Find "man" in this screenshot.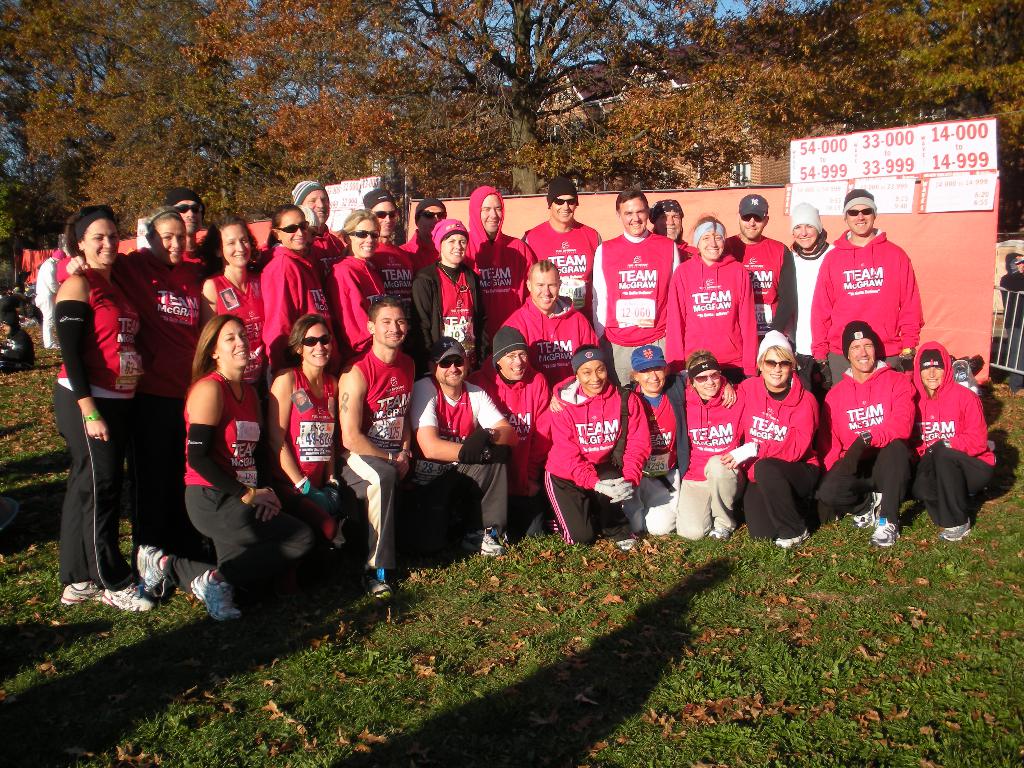
The bounding box for "man" is (410, 214, 483, 373).
